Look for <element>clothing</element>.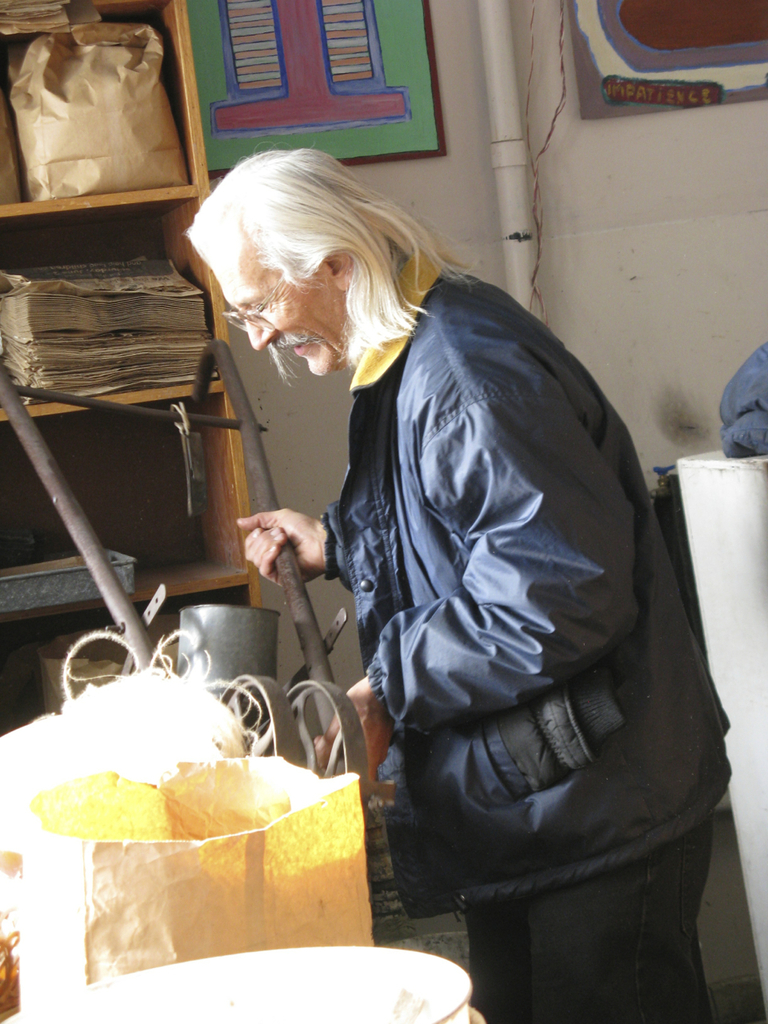
Found: <region>343, 274, 732, 992</region>.
